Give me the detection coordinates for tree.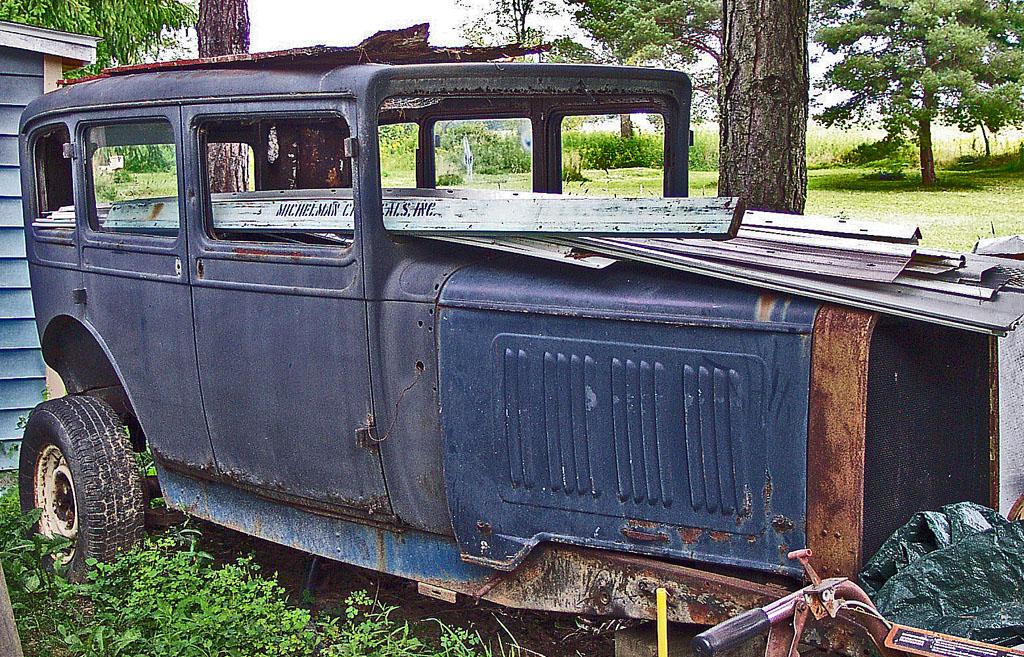
723 0 808 222.
